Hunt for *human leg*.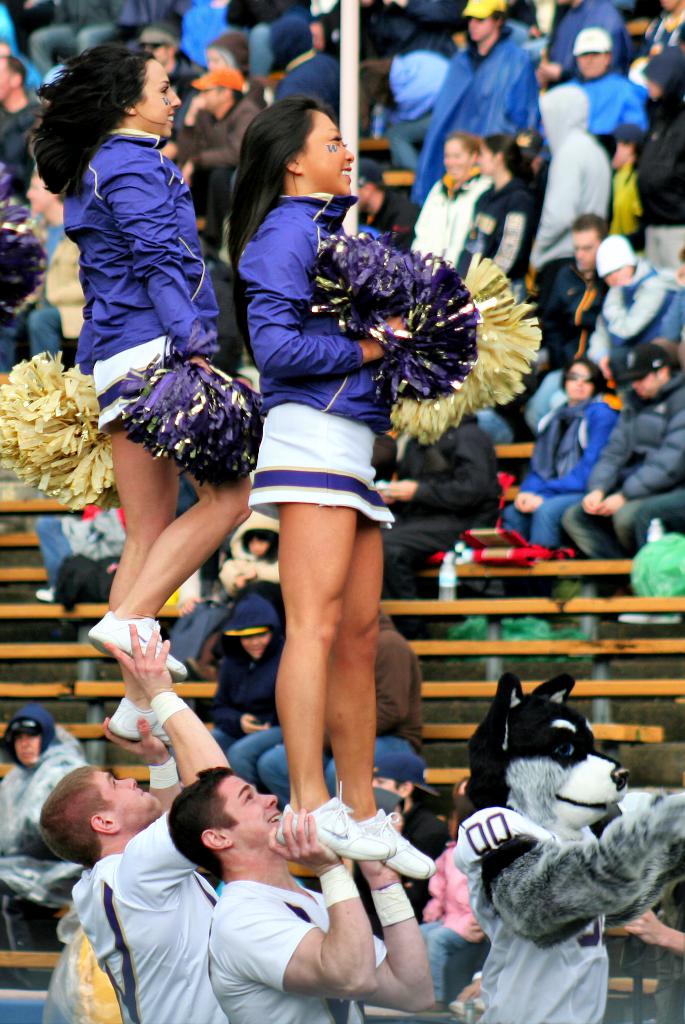
Hunted down at [left=532, top=492, right=573, bottom=547].
